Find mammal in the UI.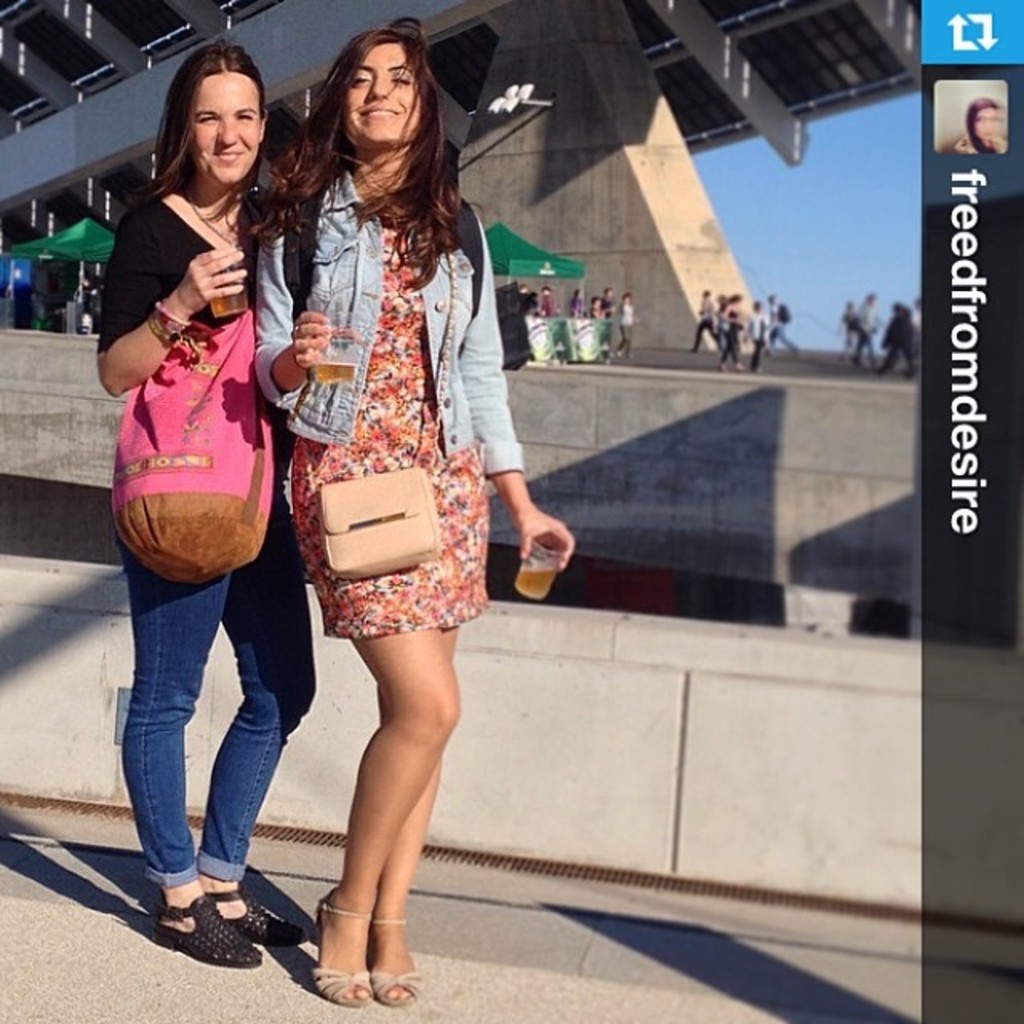
UI element at bbox(952, 94, 1005, 154).
